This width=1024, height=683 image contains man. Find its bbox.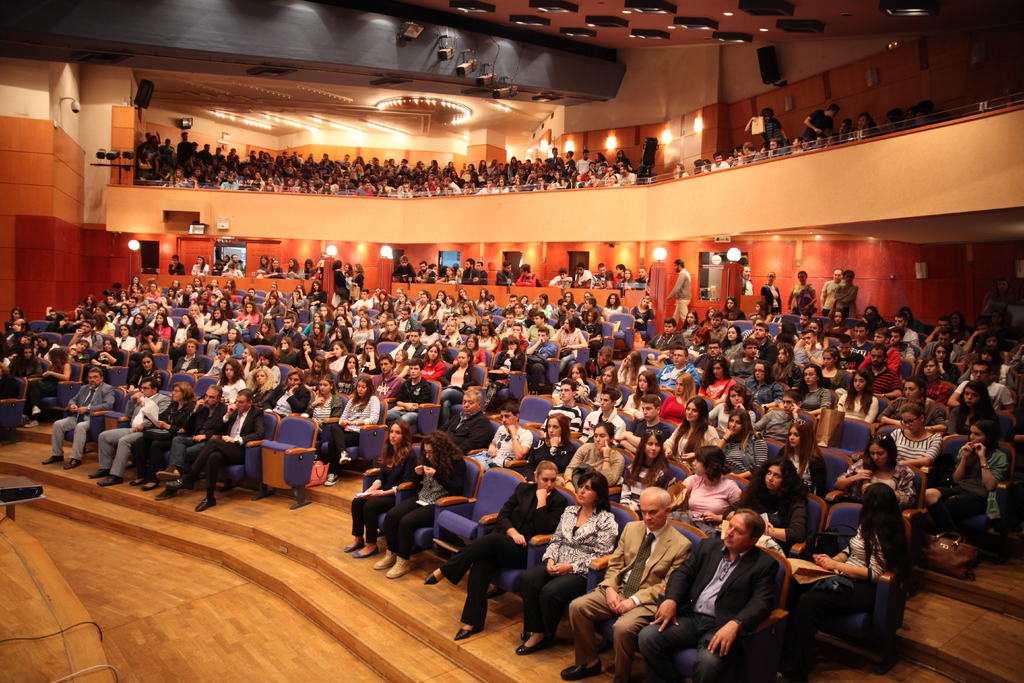
{"left": 493, "top": 327, "right": 535, "bottom": 360}.
